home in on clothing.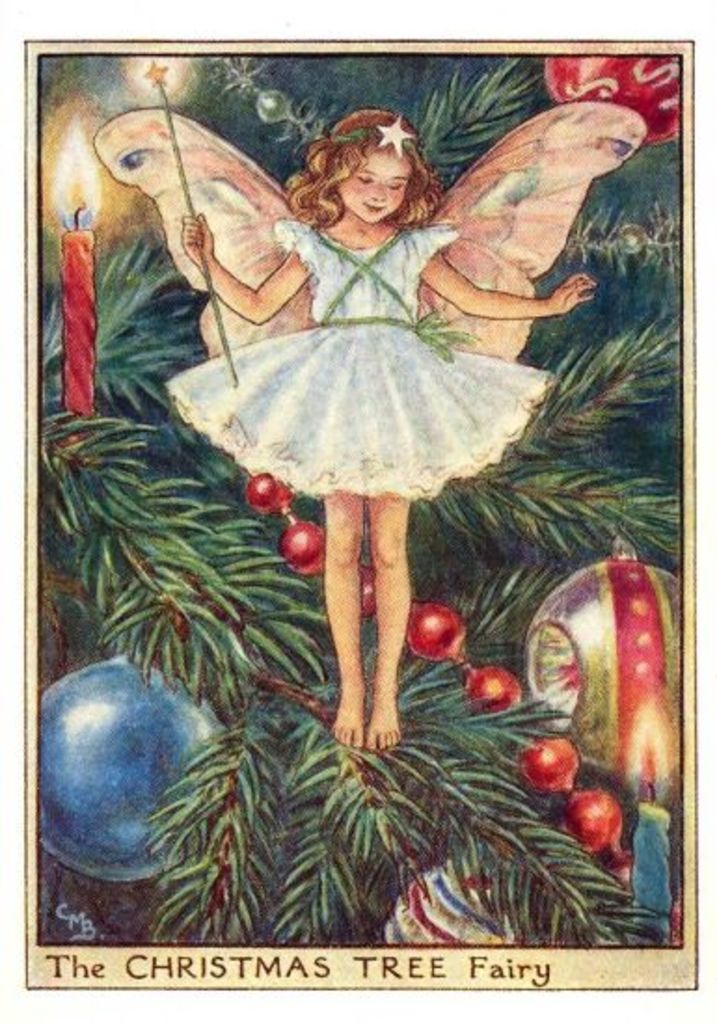
Homed in at (177, 274, 536, 540).
